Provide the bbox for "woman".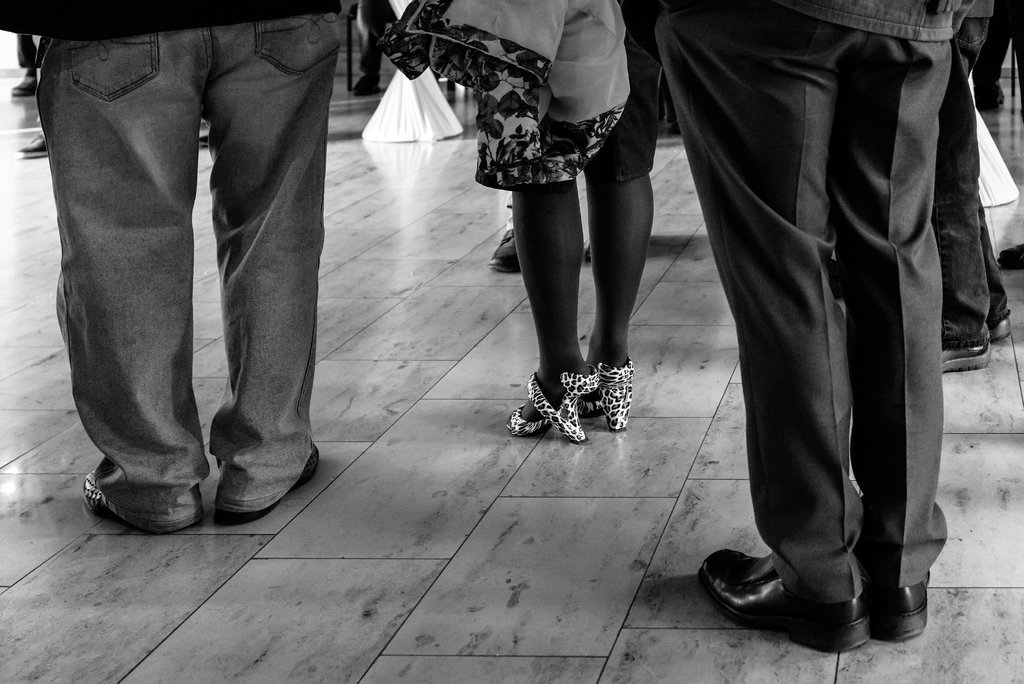
Rect(379, 0, 673, 446).
